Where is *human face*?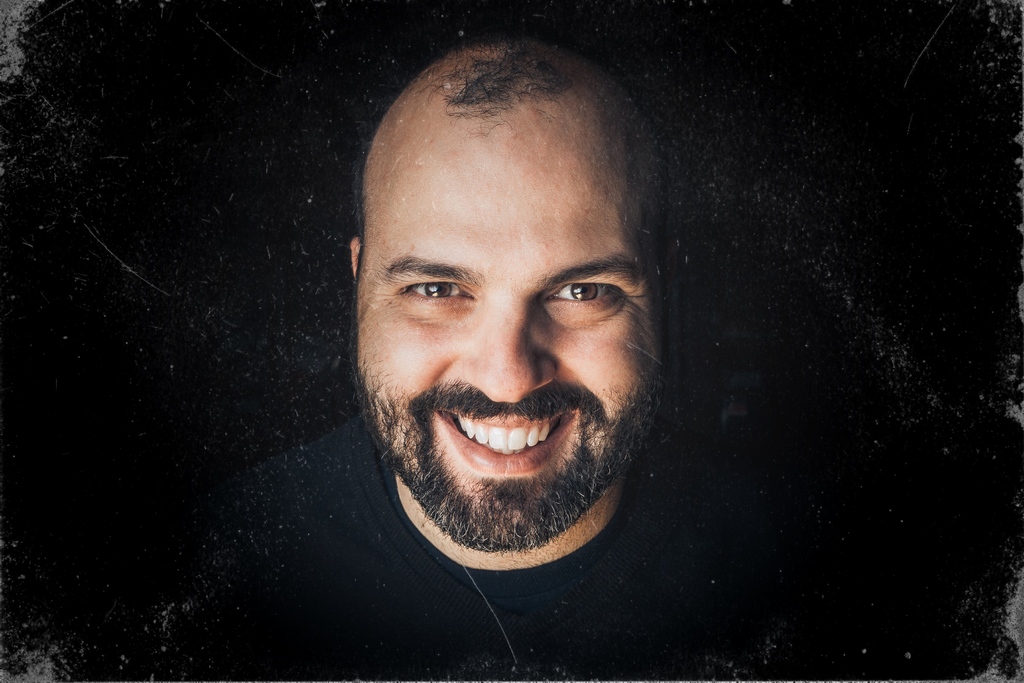
<box>355,115,668,548</box>.
